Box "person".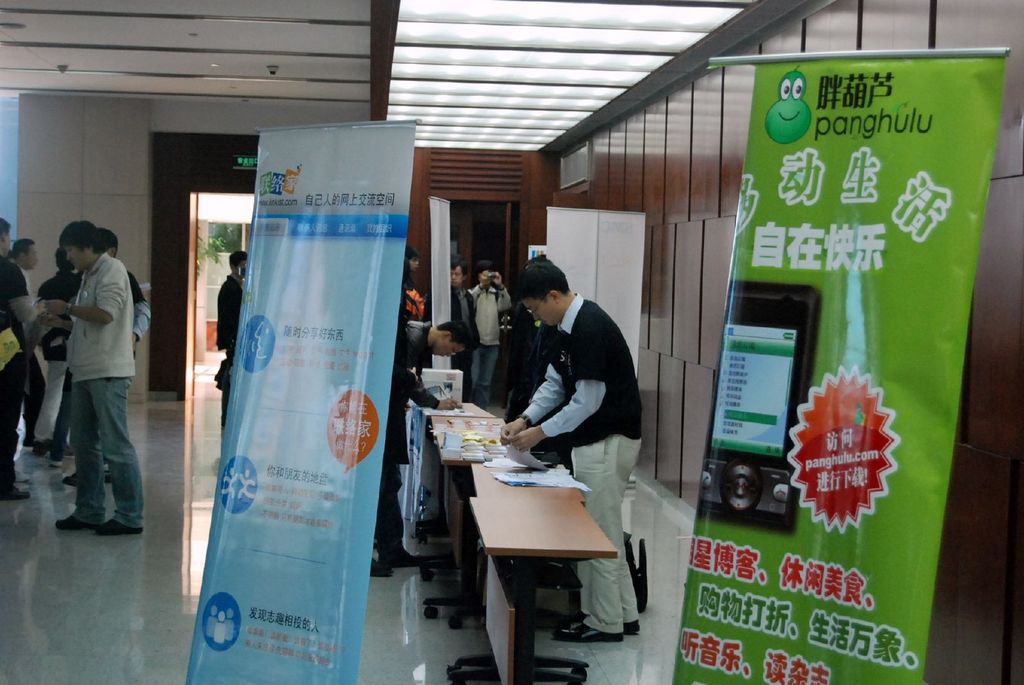
l=502, t=253, r=642, b=636.
